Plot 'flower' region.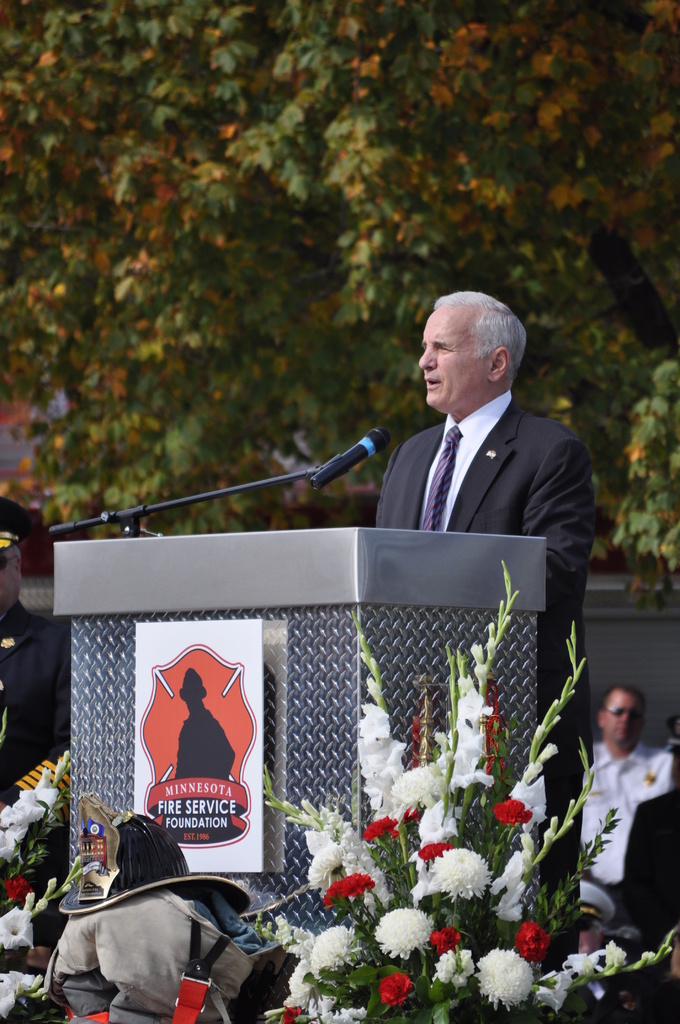
Plotted at [x1=413, y1=679, x2=490, y2=831].
